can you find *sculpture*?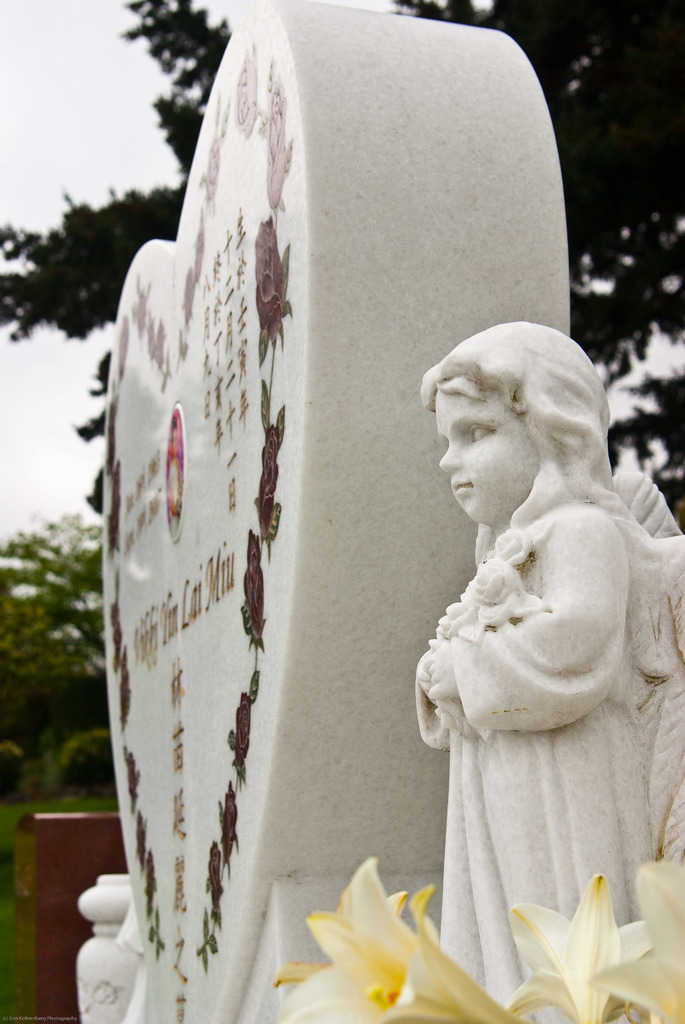
Yes, bounding box: <bbox>0, 0, 684, 1023</bbox>.
